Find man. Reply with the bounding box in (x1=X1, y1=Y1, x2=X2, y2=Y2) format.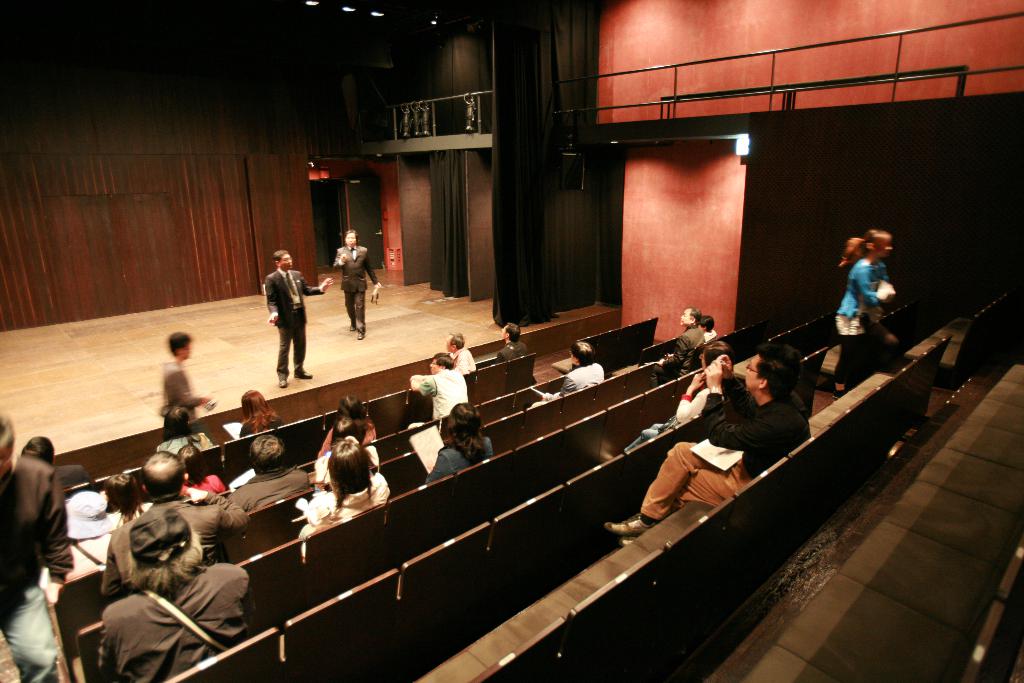
(x1=97, y1=509, x2=252, y2=682).
